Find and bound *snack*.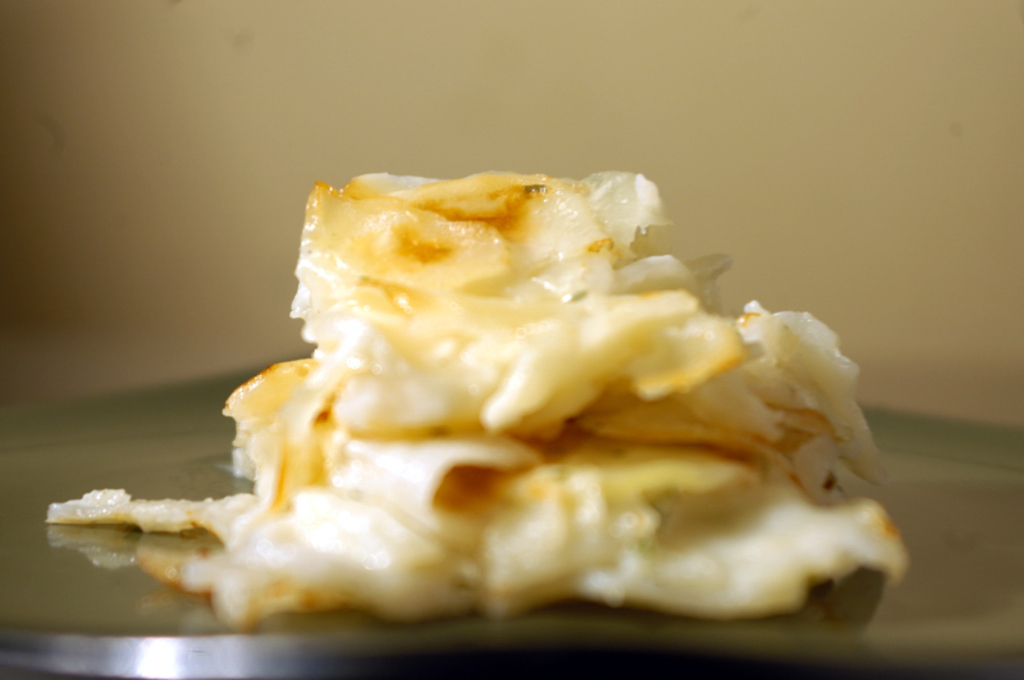
Bound: select_region(44, 174, 911, 630).
